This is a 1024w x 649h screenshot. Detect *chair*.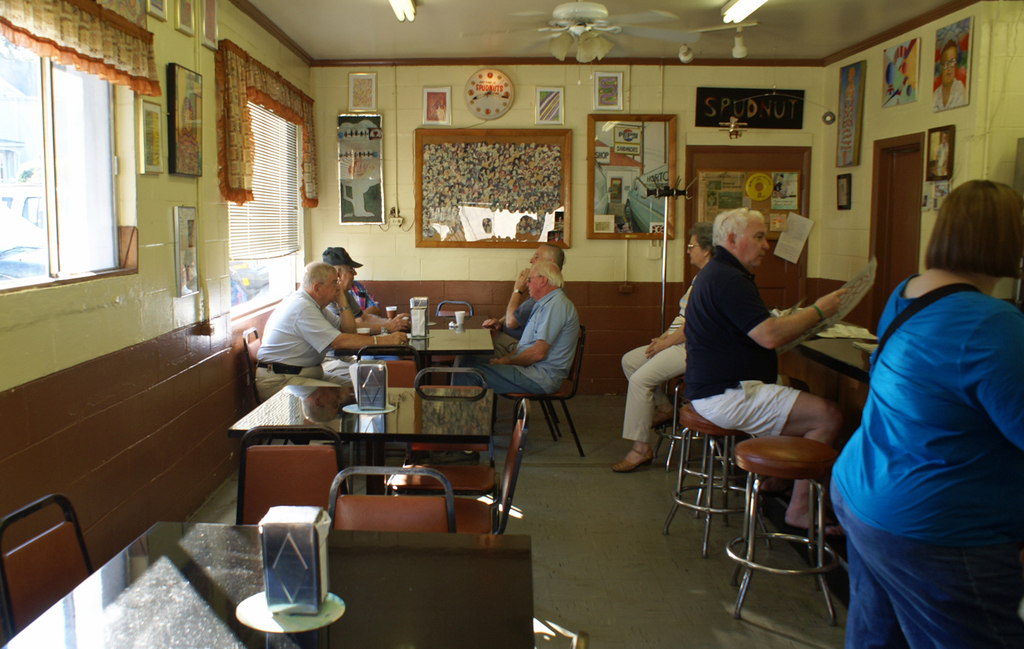
{"left": 436, "top": 300, "right": 474, "bottom": 318}.
